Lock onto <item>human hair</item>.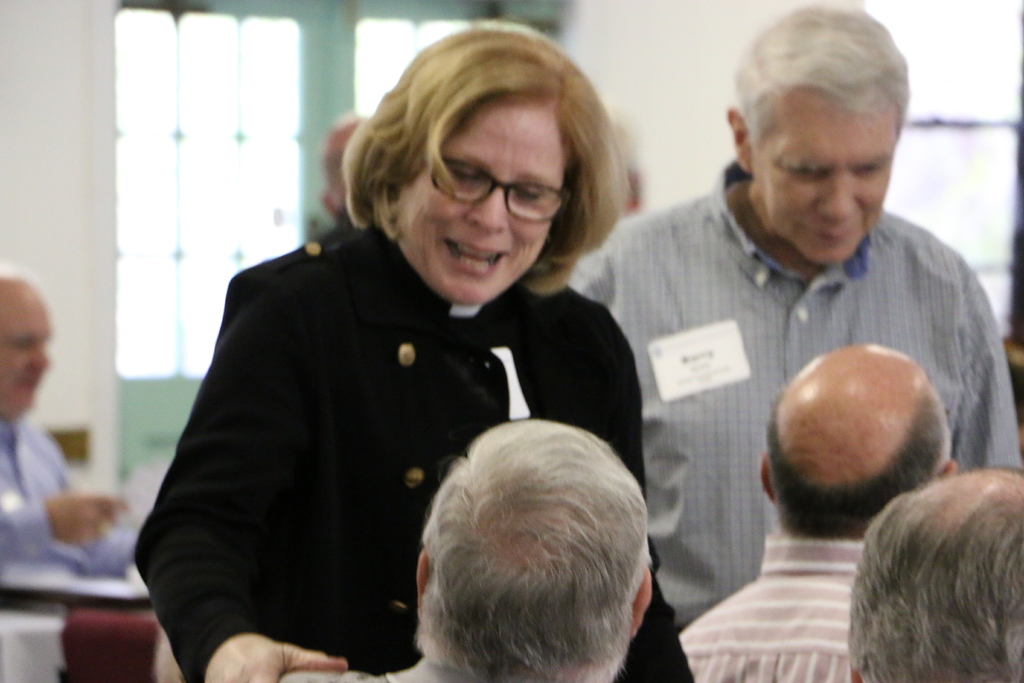
Locked: [x1=849, y1=463, x2=1023, y2=682].
